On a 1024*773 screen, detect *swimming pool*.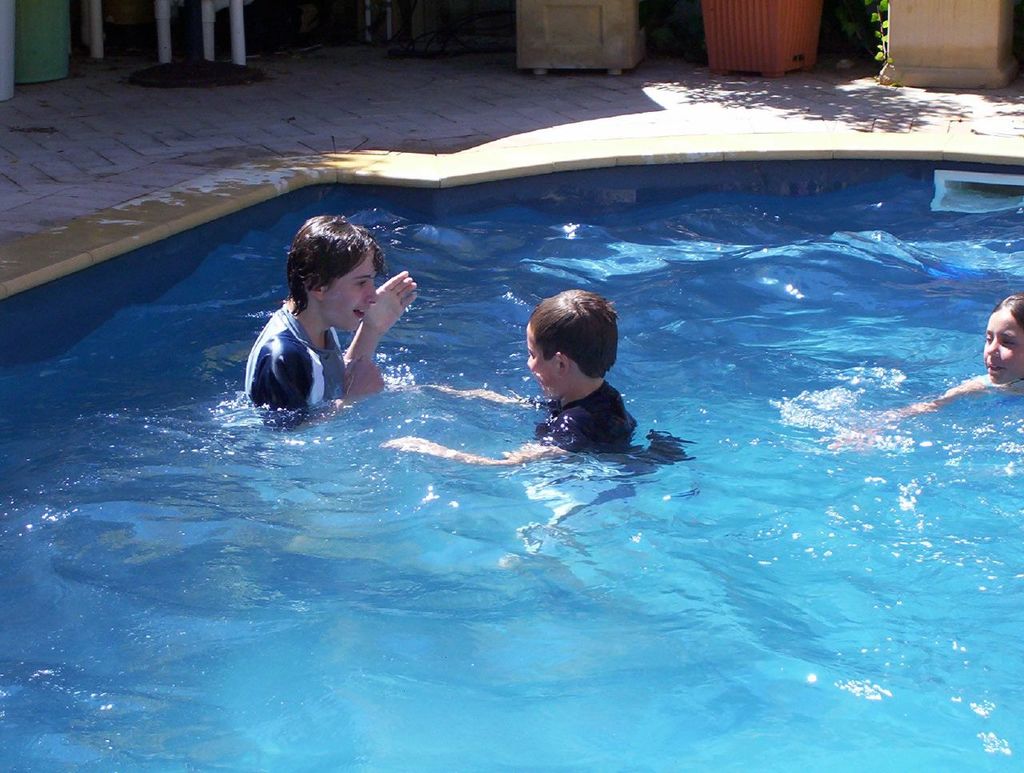
(30, 64, 1023, 771).
